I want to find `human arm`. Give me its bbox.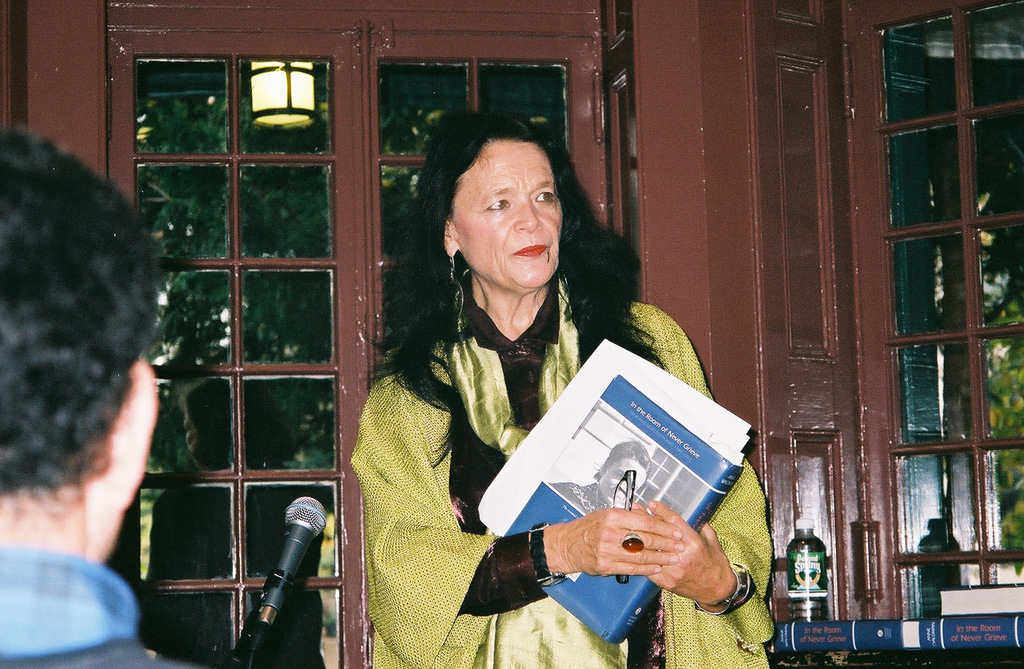
l=132, t=621, r=257, b=668.
